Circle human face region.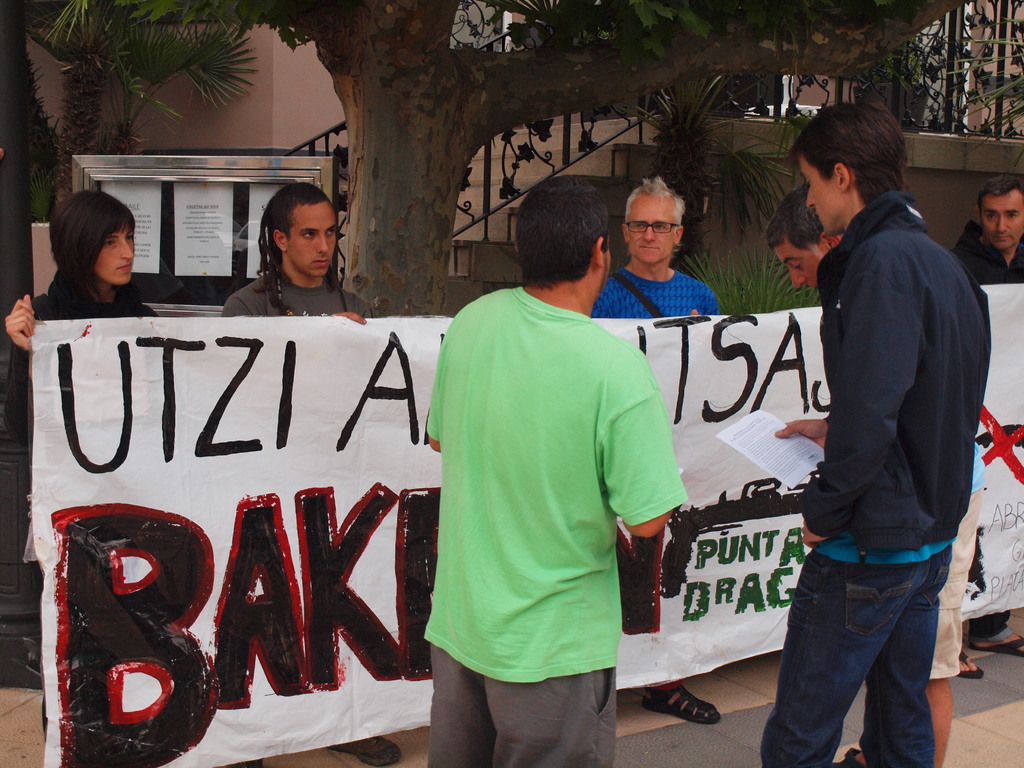
Region: bbox=(290, 199, 340, 284).
